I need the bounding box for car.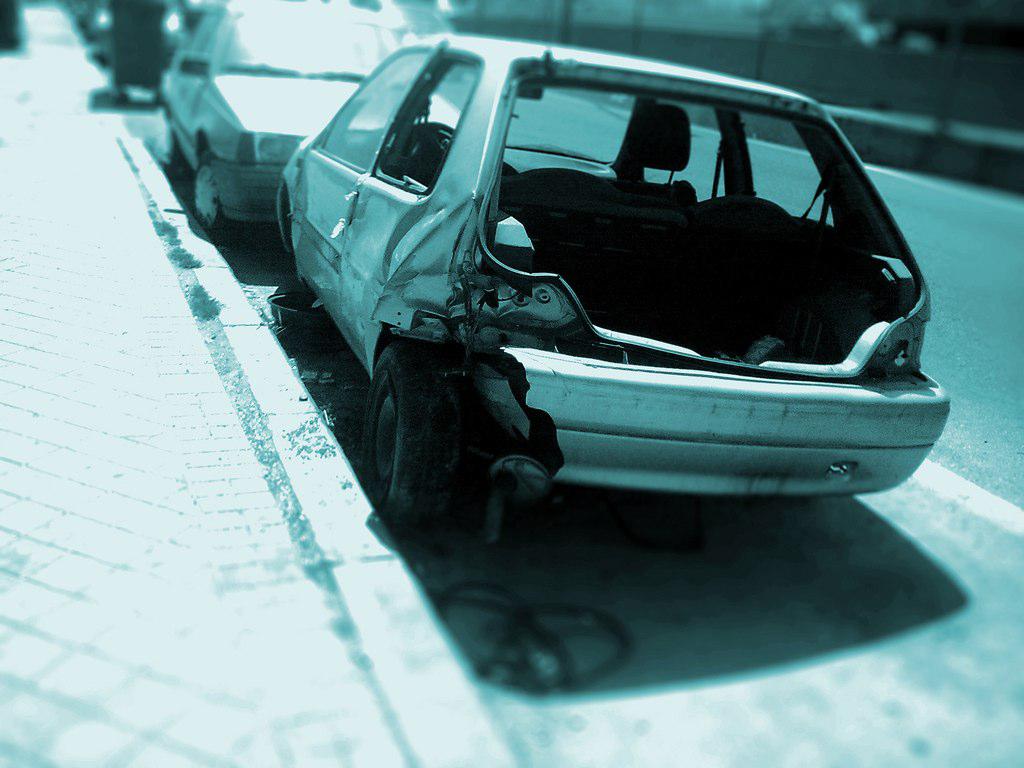
Here it is: l=150, t=0, r=427, b=243.
